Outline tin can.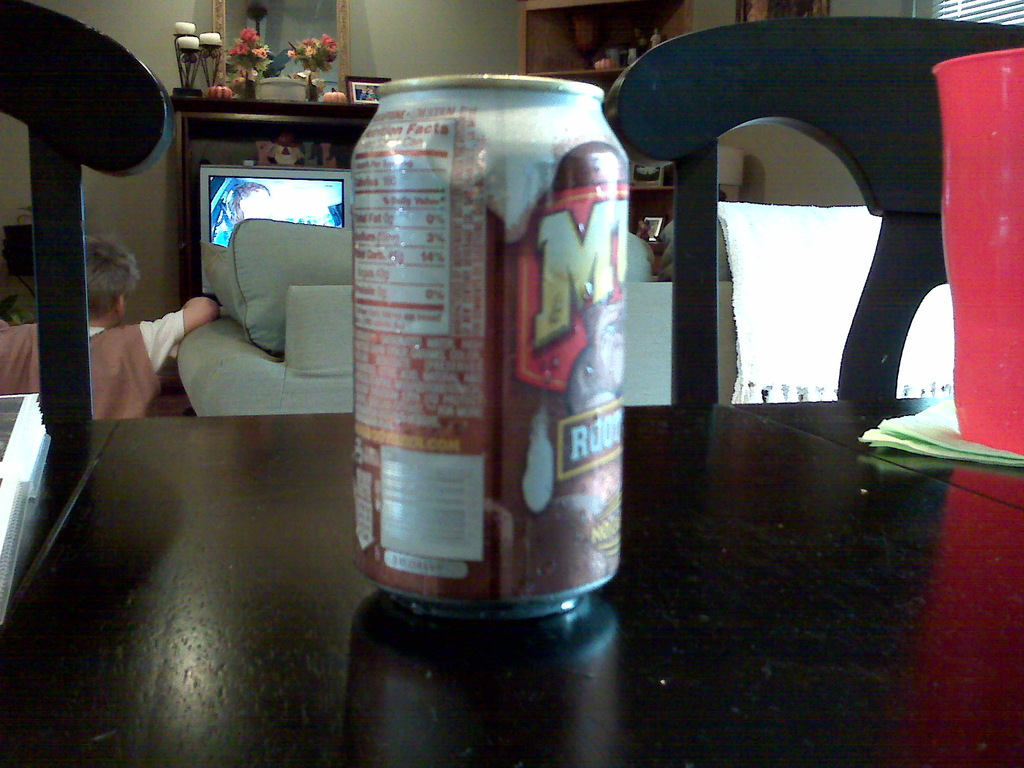
Outline: detection(350, 70, 628, 619).
